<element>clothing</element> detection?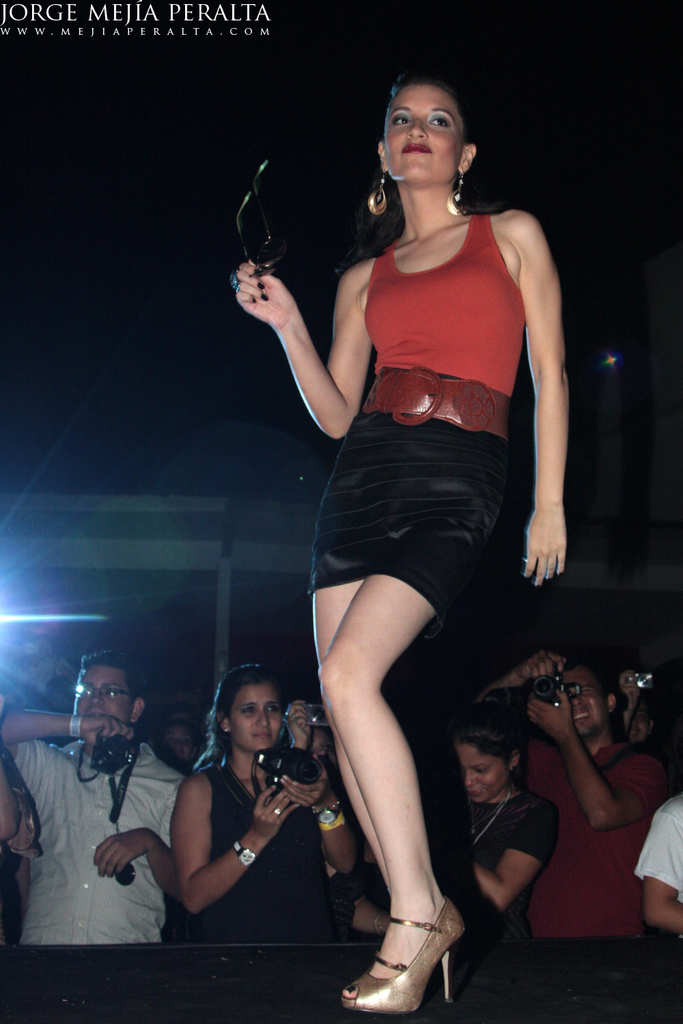
left=640, top=794, right=682, bottom=887
